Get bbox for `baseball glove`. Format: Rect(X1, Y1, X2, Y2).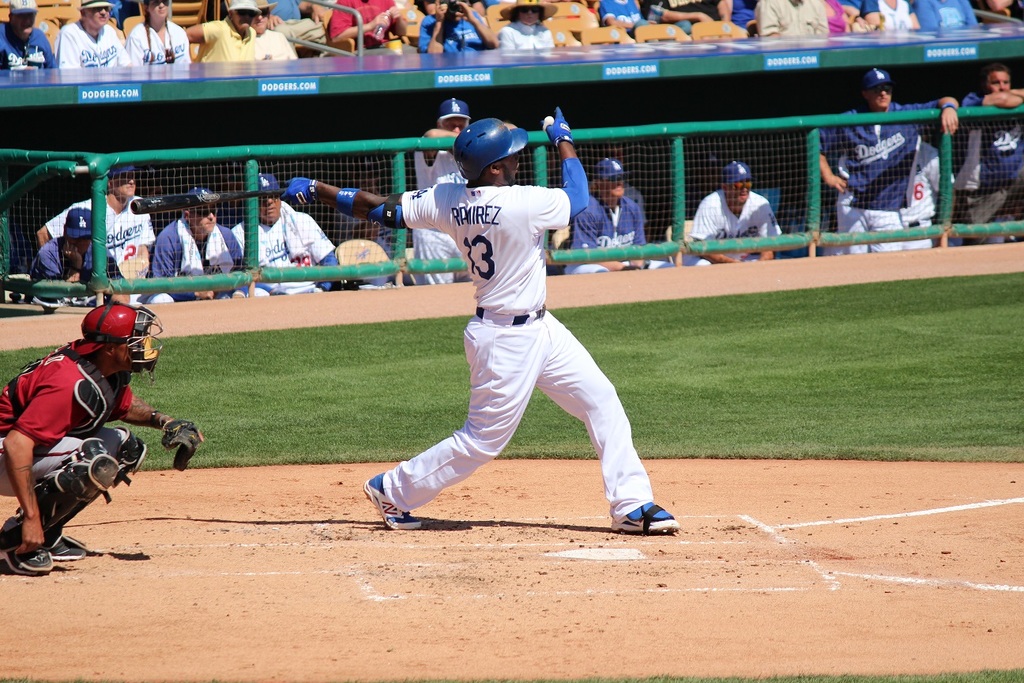
Rect(159, 415, 205, 468).
